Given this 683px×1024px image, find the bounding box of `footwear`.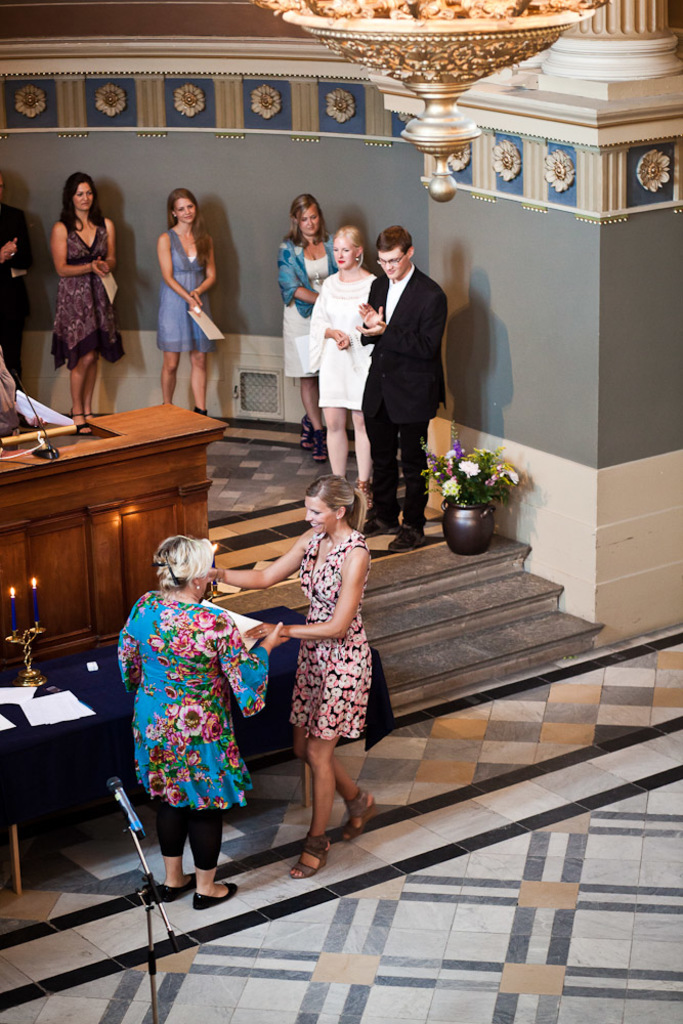
[160, 881, 201, 900].
